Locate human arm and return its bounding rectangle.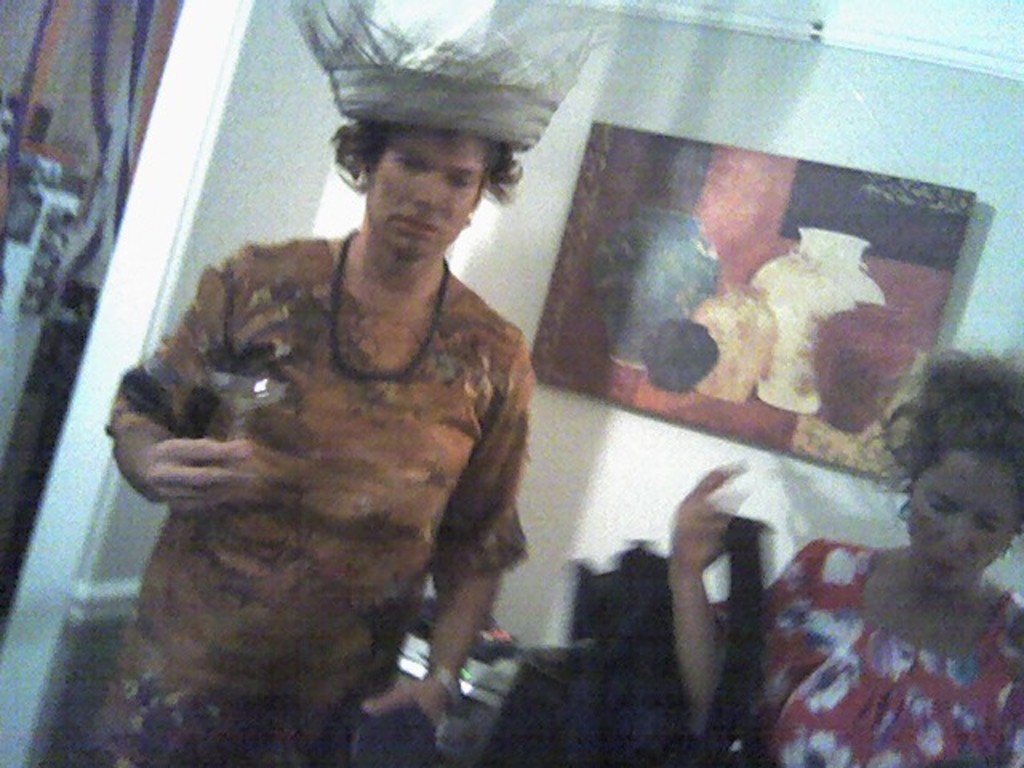
<box>362,328,523,728</box>.
